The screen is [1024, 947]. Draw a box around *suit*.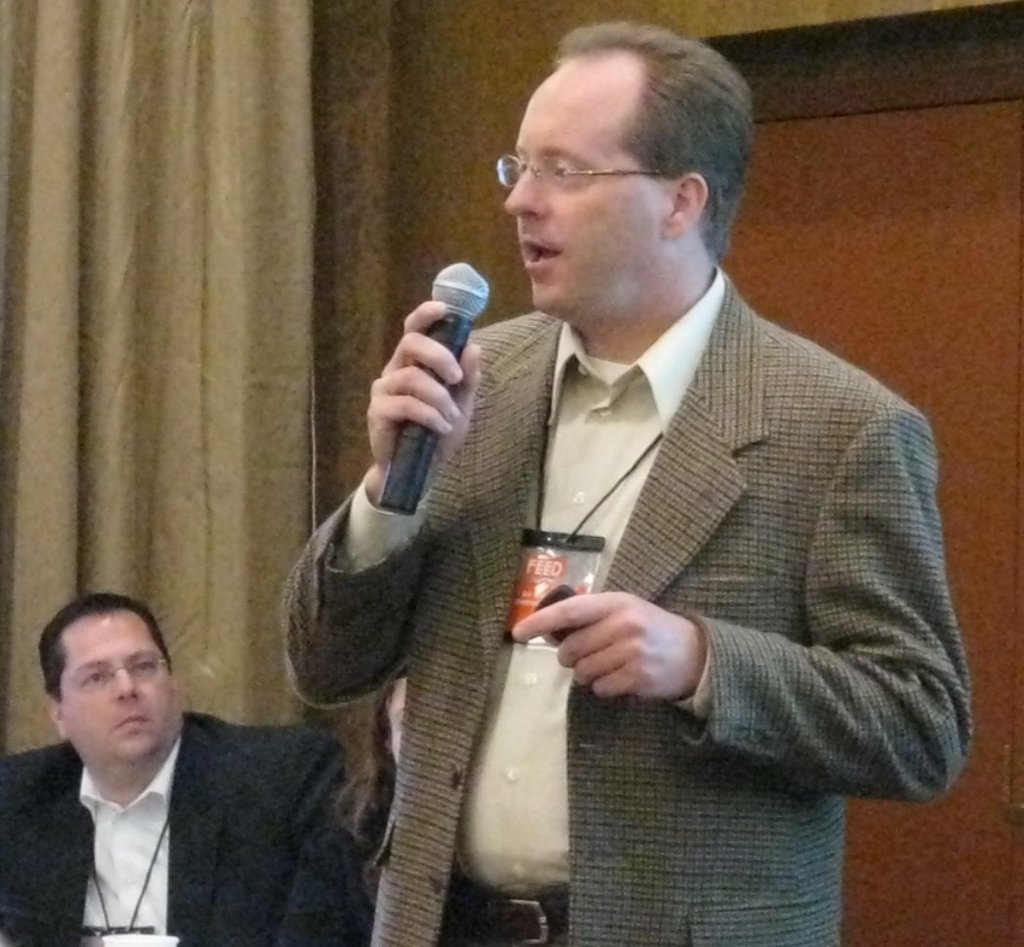
325:185:890:912.
